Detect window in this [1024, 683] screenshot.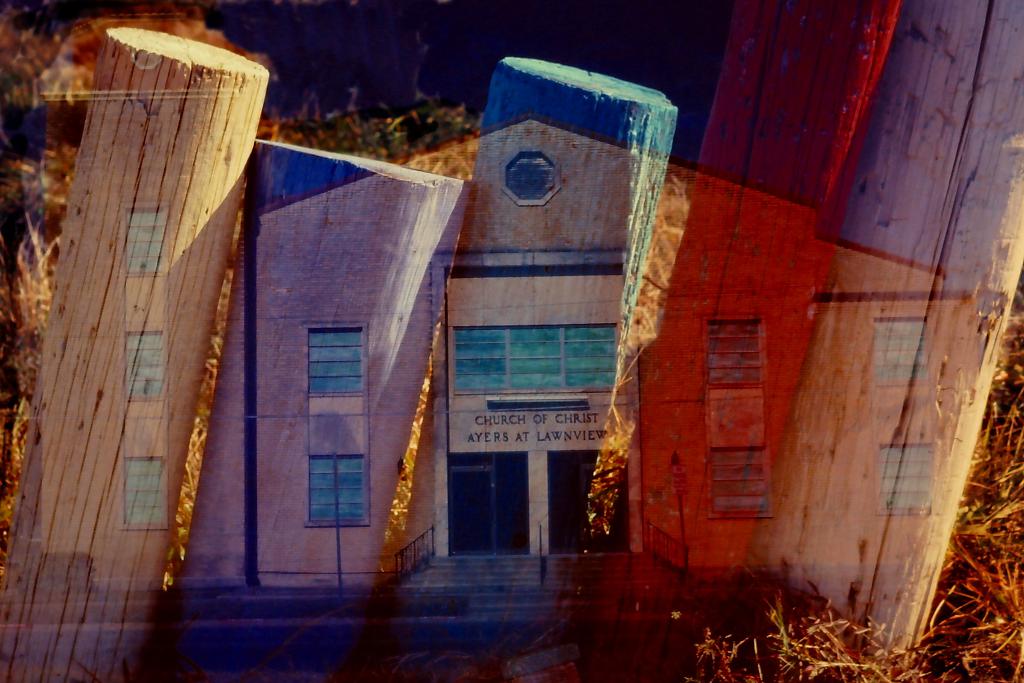
Detection: [left=117, top=324, right=170, bottom=403].
